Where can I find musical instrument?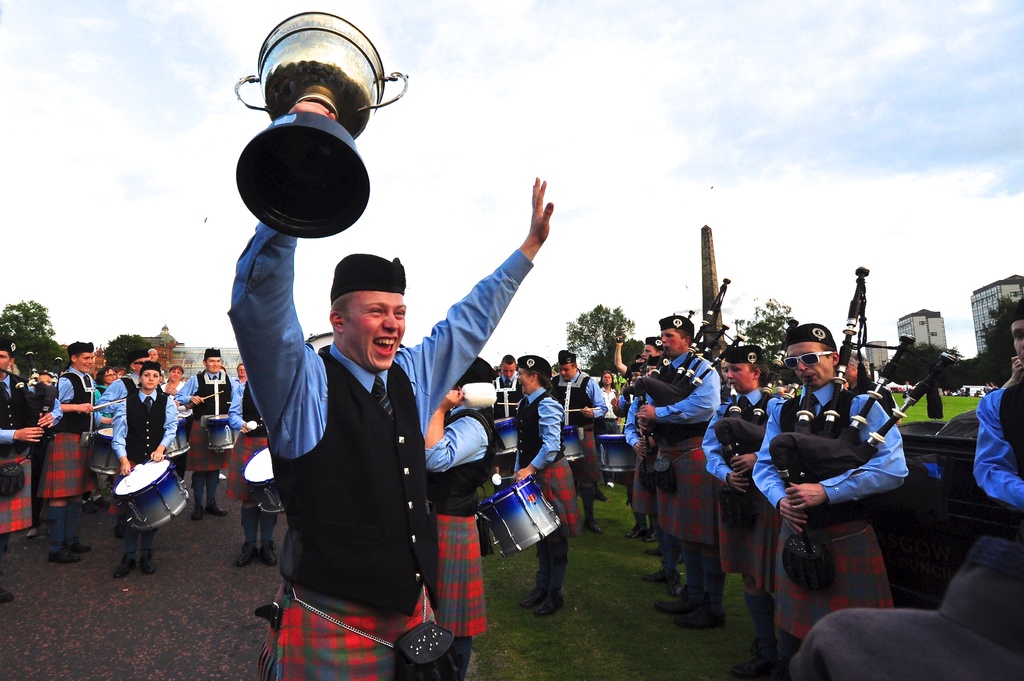
You can find it at x1=79, y1=418, x2=127, y2=499.
